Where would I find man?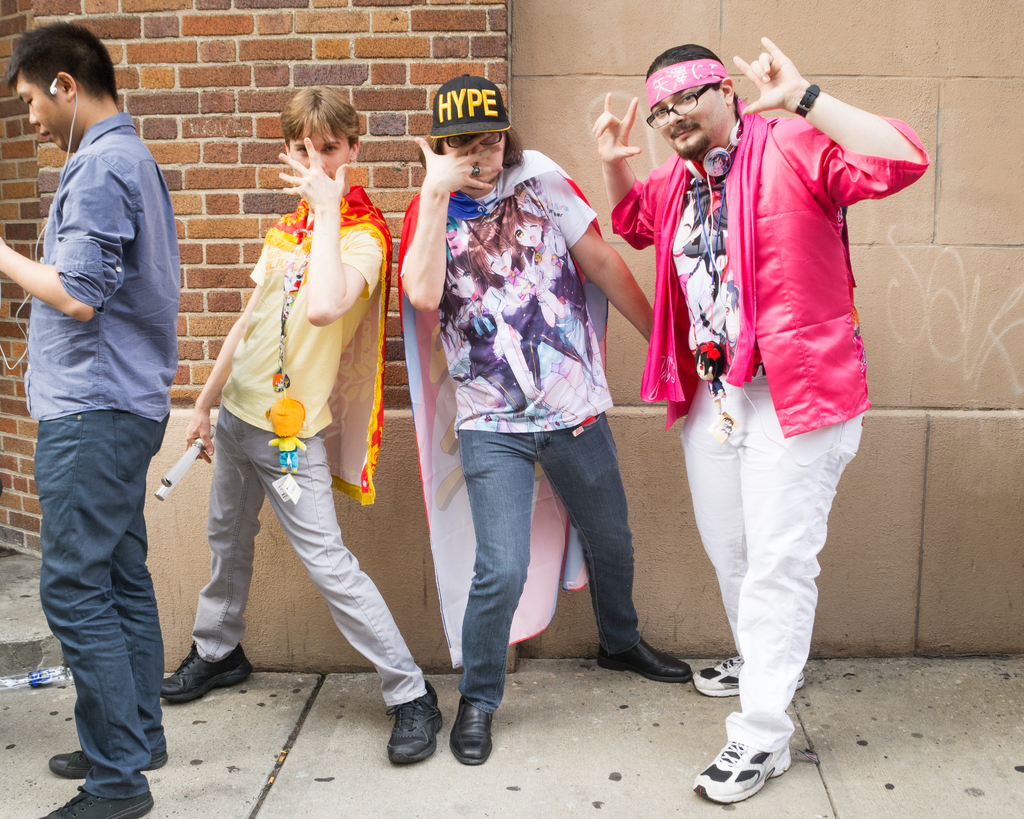
At pyautogui.locateOnScreen(165, 83, 441, 769).
